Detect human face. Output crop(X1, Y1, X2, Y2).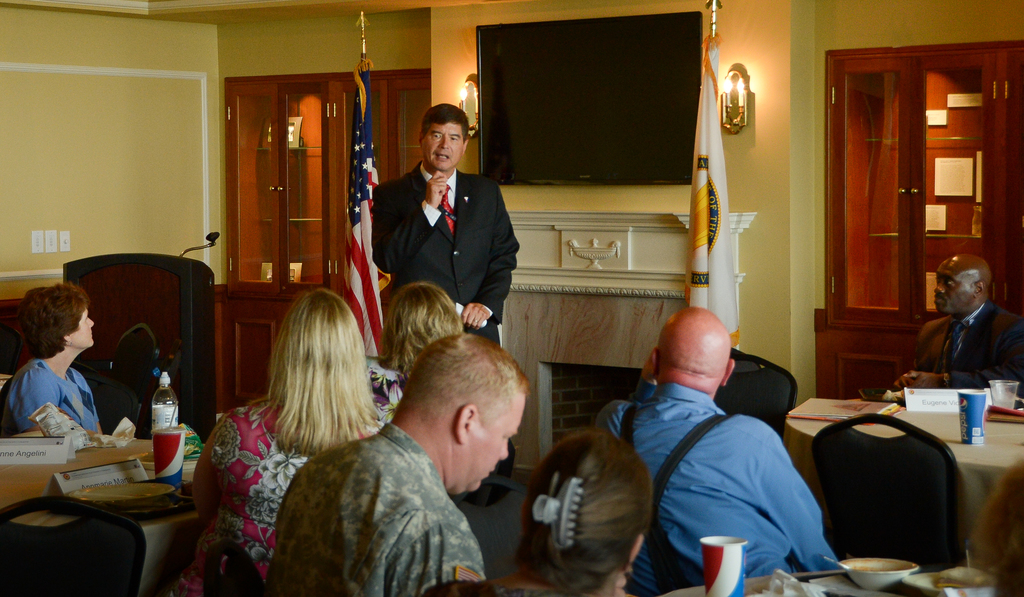
crop(424, 125, 465, 175).
